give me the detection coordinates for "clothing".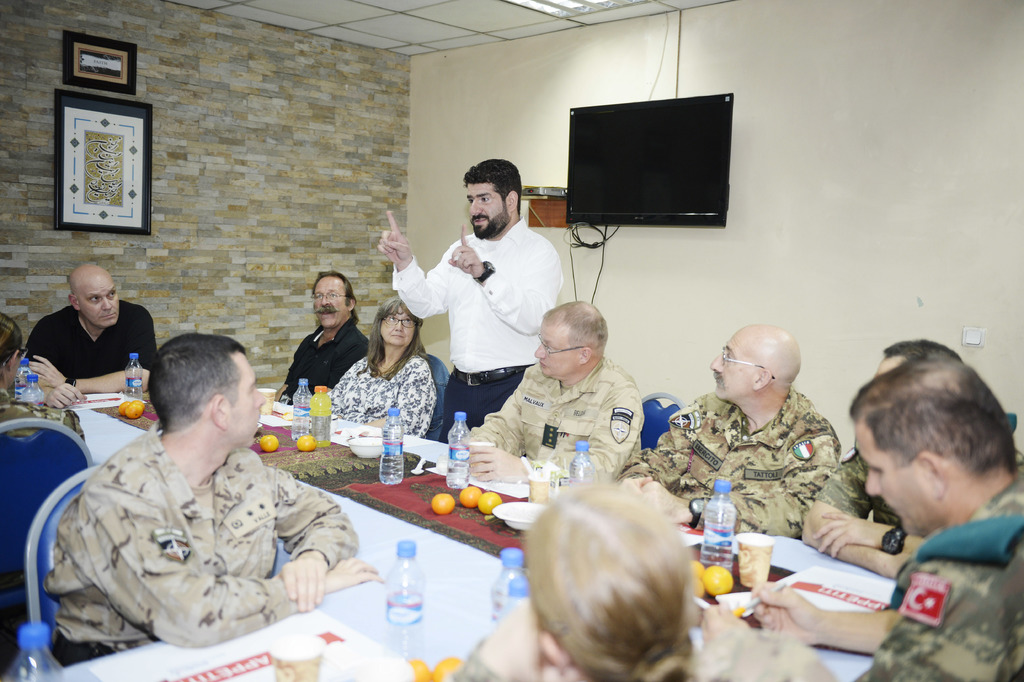
box=[851, 465, 1023, 681].
